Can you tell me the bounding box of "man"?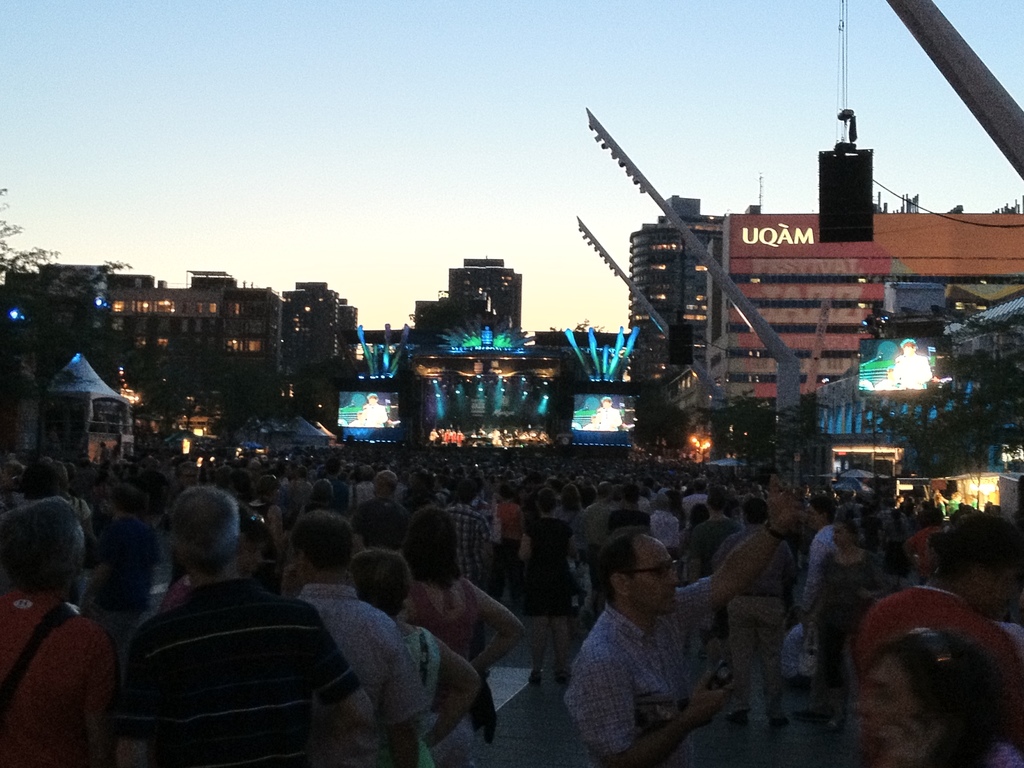
x1=0, y1=497, x2=122, y2=767.
